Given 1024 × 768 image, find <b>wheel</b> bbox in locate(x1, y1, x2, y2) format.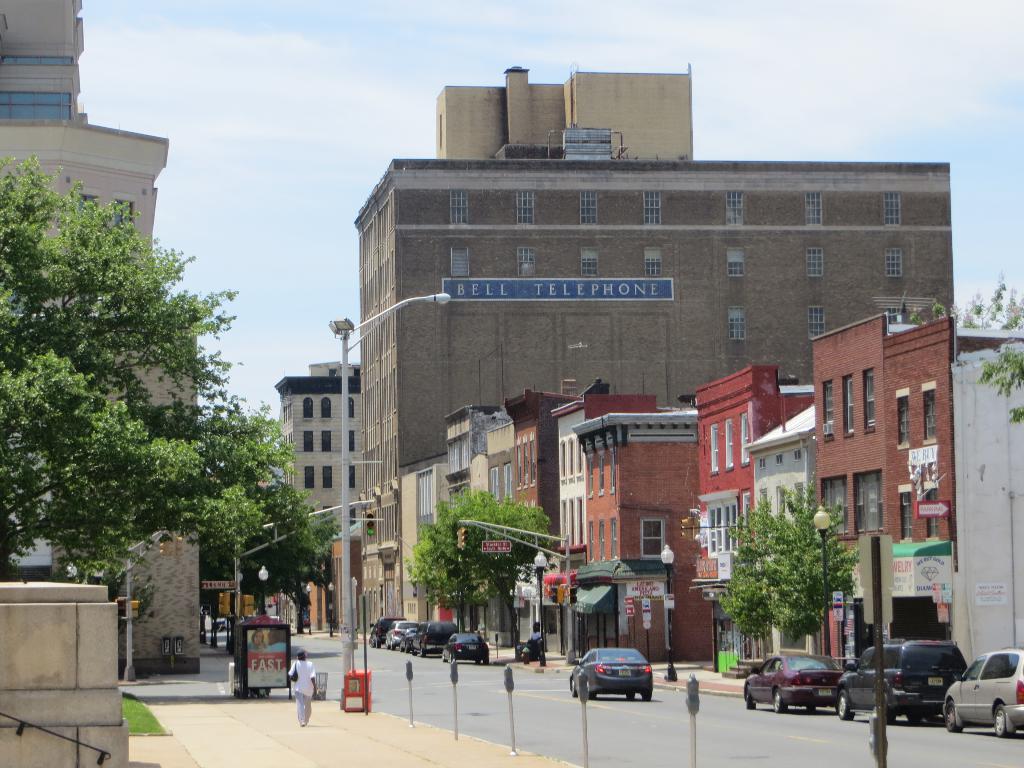
locate(626, 691, 634, 699).
